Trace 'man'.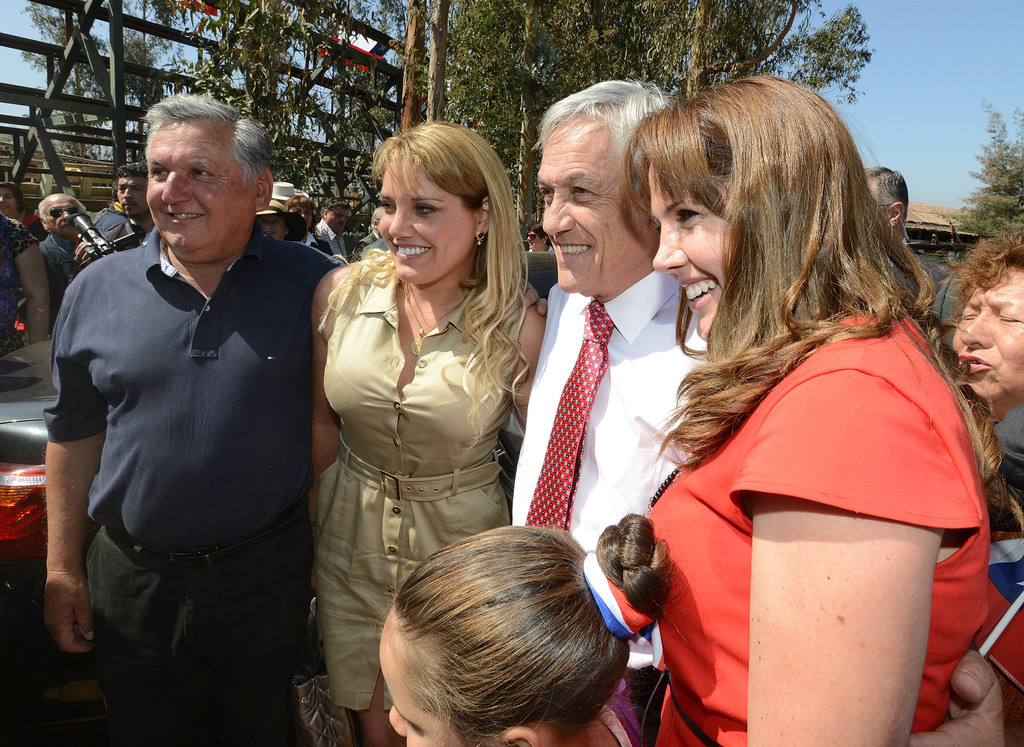
Traced to bbox=[510, 81, 1007, 746].
